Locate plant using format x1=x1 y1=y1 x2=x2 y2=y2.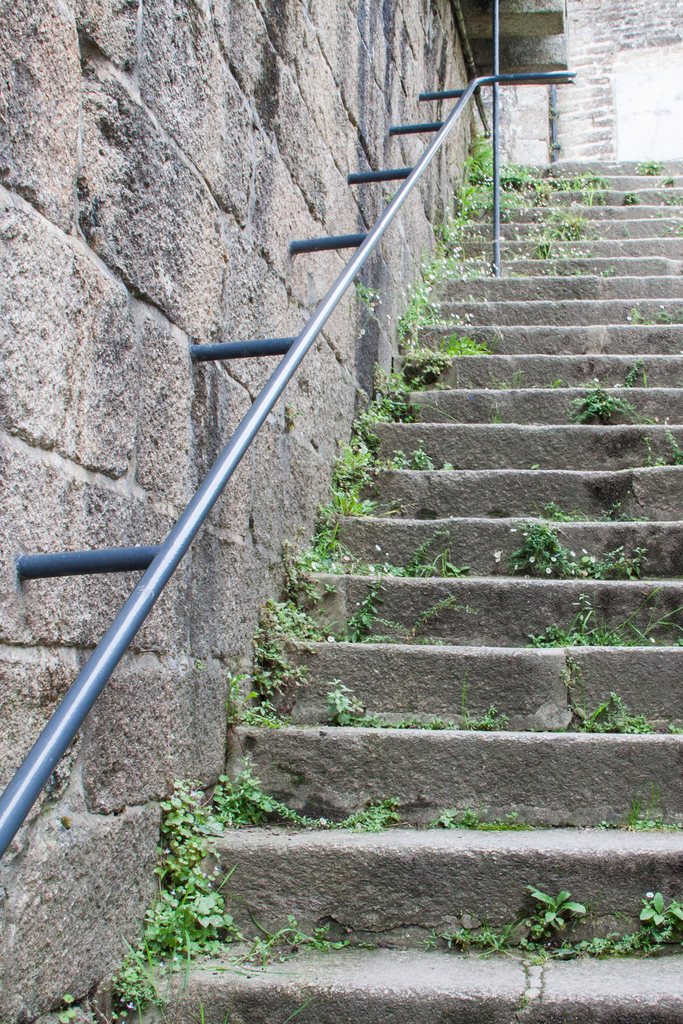
x1=440 y1=883 x2=590 y2=959.
